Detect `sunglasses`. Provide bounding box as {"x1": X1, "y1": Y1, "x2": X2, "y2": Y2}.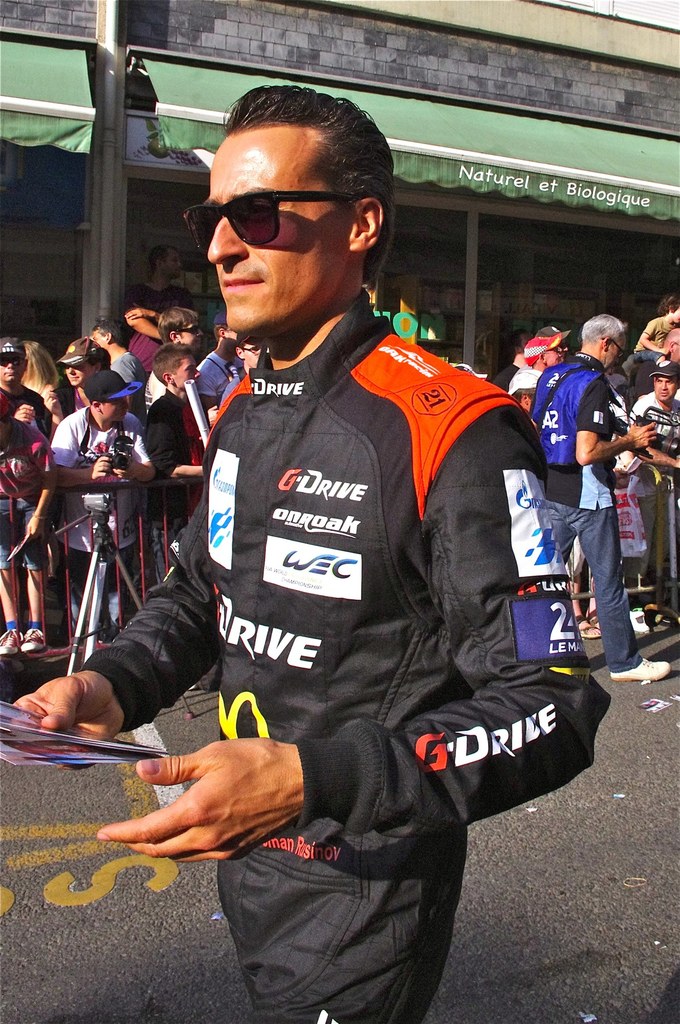
{"x1": 173, "y1": 187, "x2": 360, "y2": 260}.
